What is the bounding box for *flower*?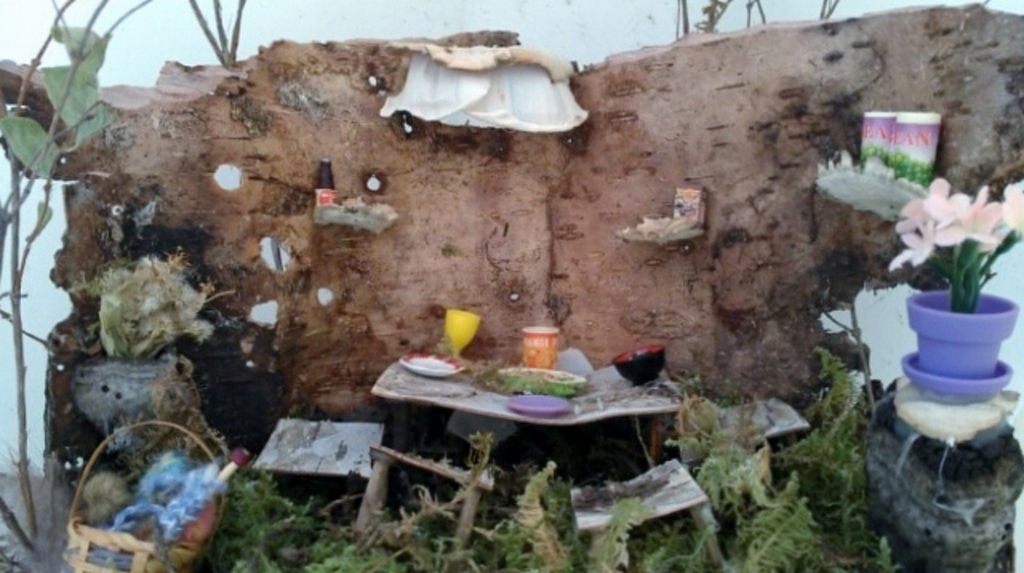
bbox=[907, 176, 992, 250].
